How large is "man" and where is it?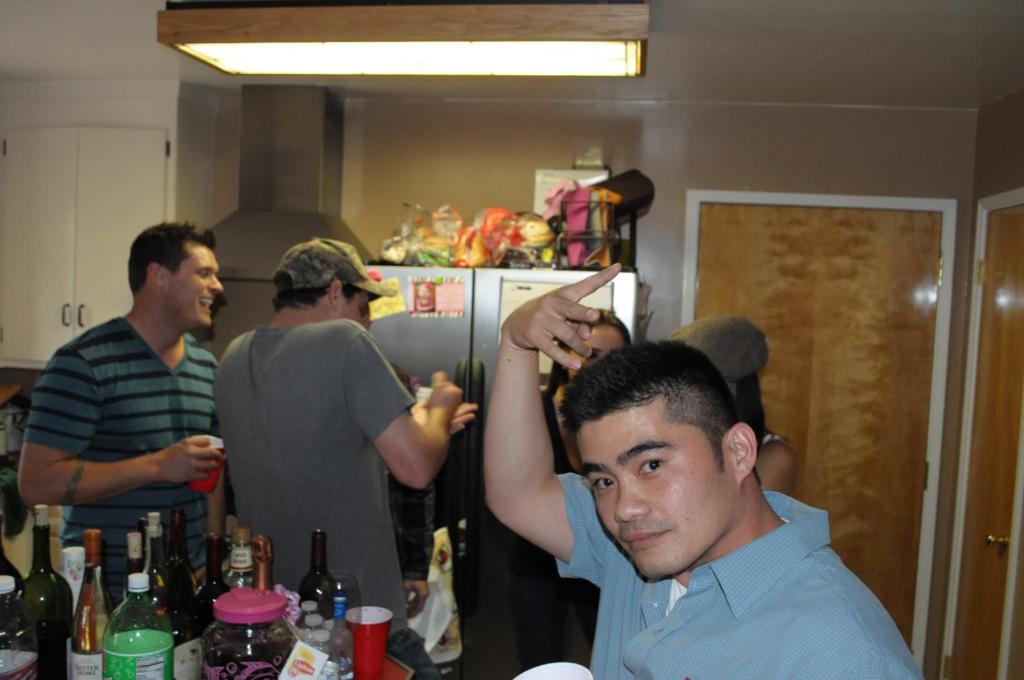
Bounding box: (left=488, top=262, right=923, bottom=679).
